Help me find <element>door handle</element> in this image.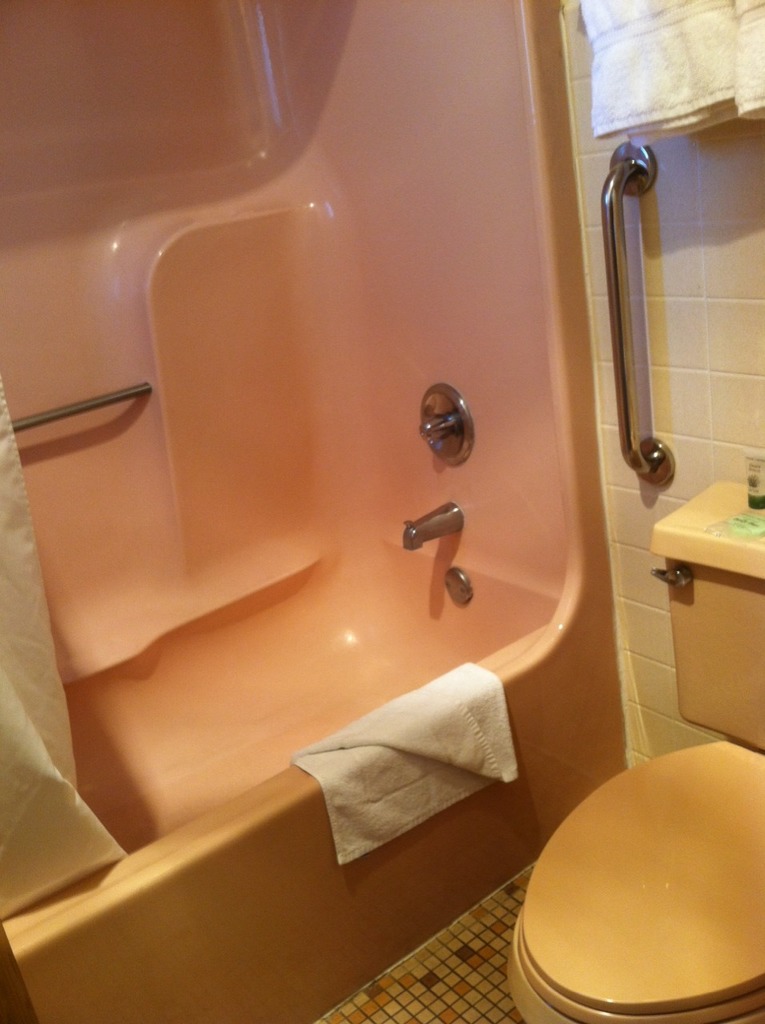
Found it: [597, 130, 667, 506].
